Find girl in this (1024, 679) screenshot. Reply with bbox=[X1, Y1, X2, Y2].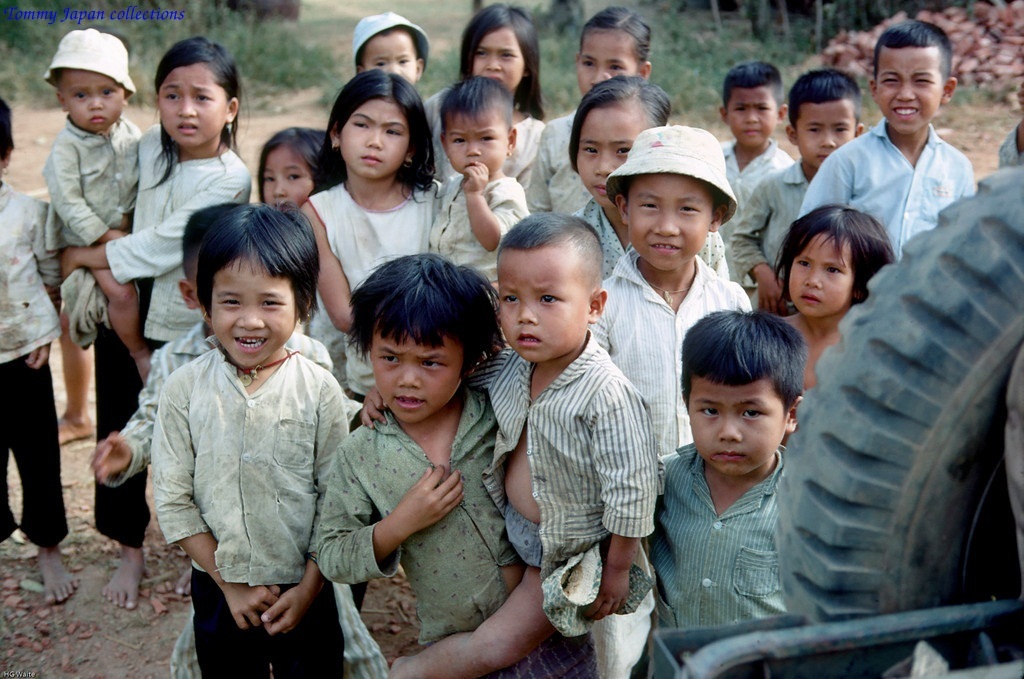
bbox=[565, 76, 674, 275].
